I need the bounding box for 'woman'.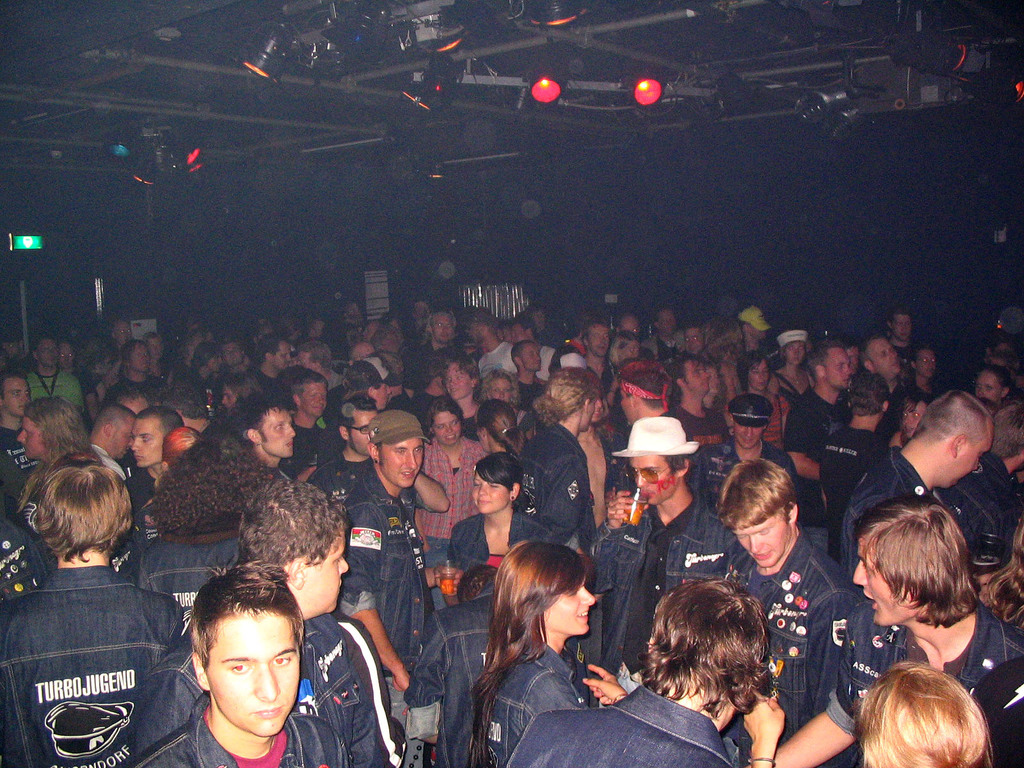
Here it is: <bbox>217, 362, 259, 413</bbox>.
